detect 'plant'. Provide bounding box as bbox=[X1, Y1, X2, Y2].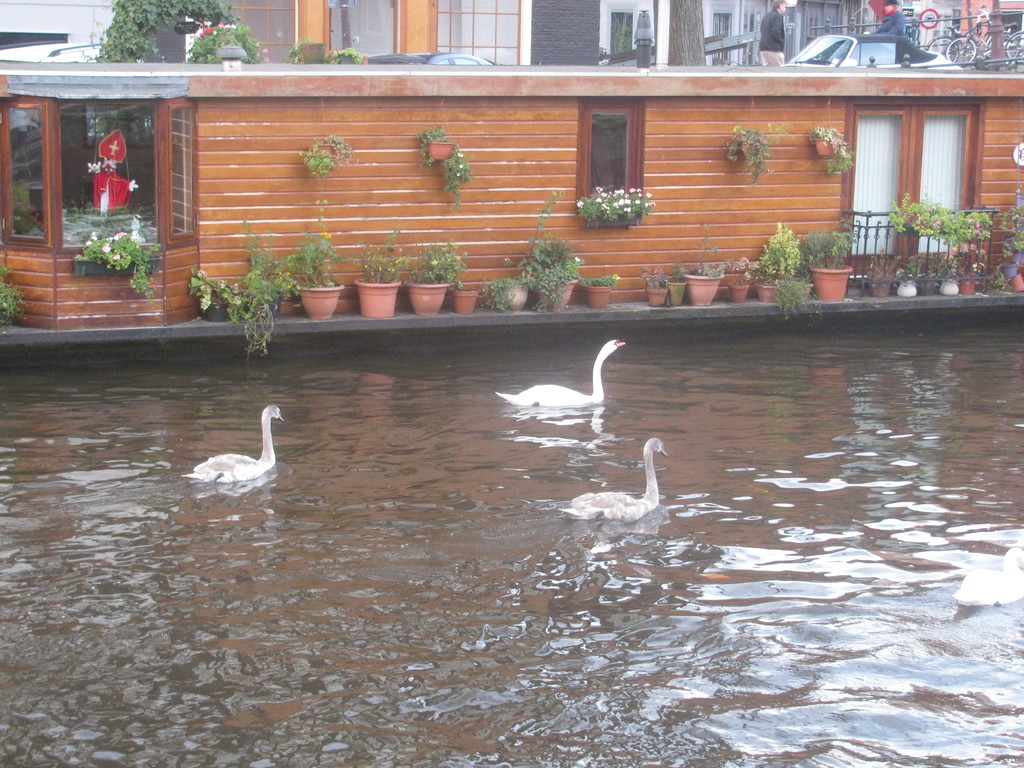
bbox=[179, 19, 271, 71].
